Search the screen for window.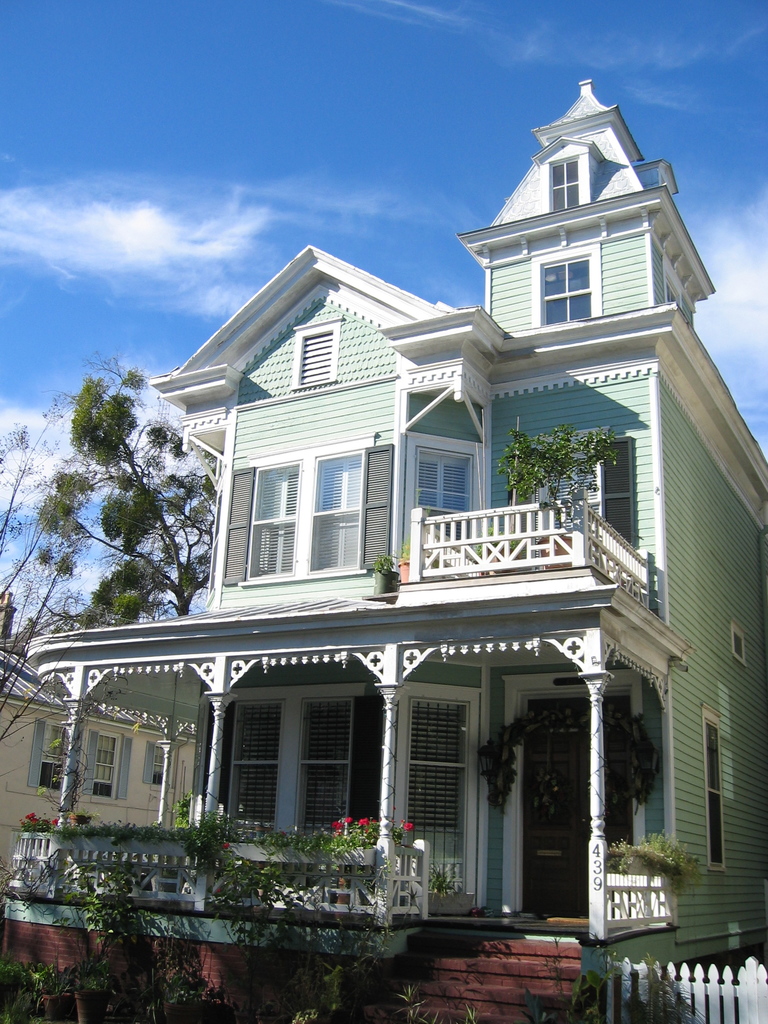
Found at bbox(24, 722, 77, 796).
